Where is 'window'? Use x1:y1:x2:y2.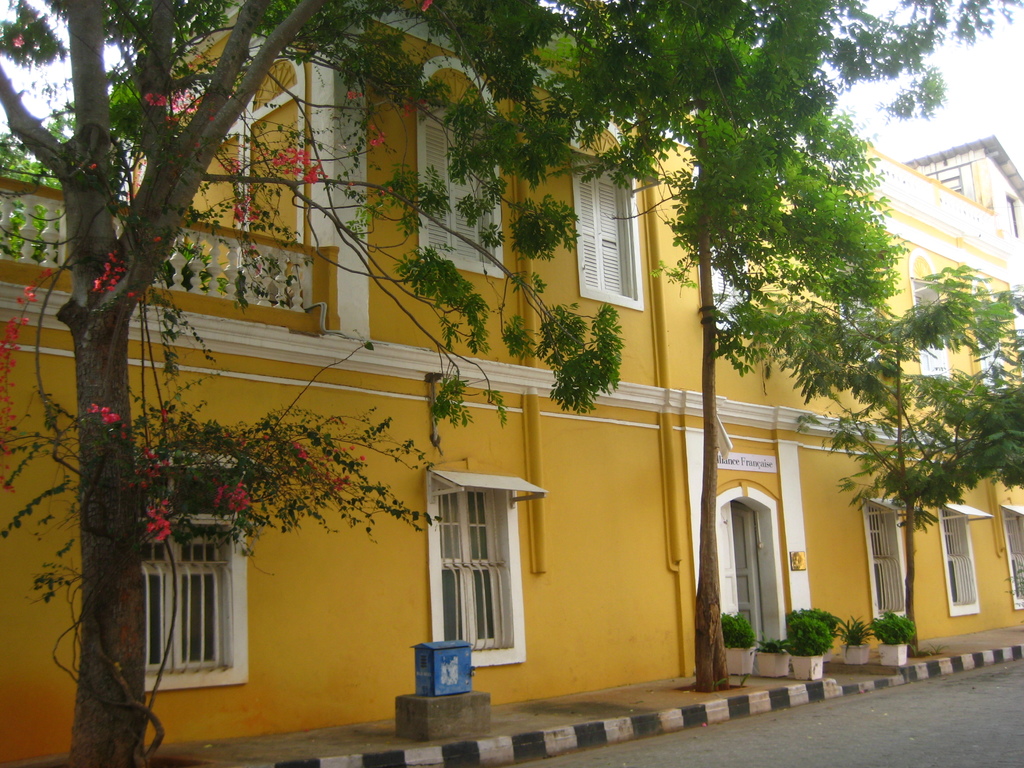
697:161:749:336.
